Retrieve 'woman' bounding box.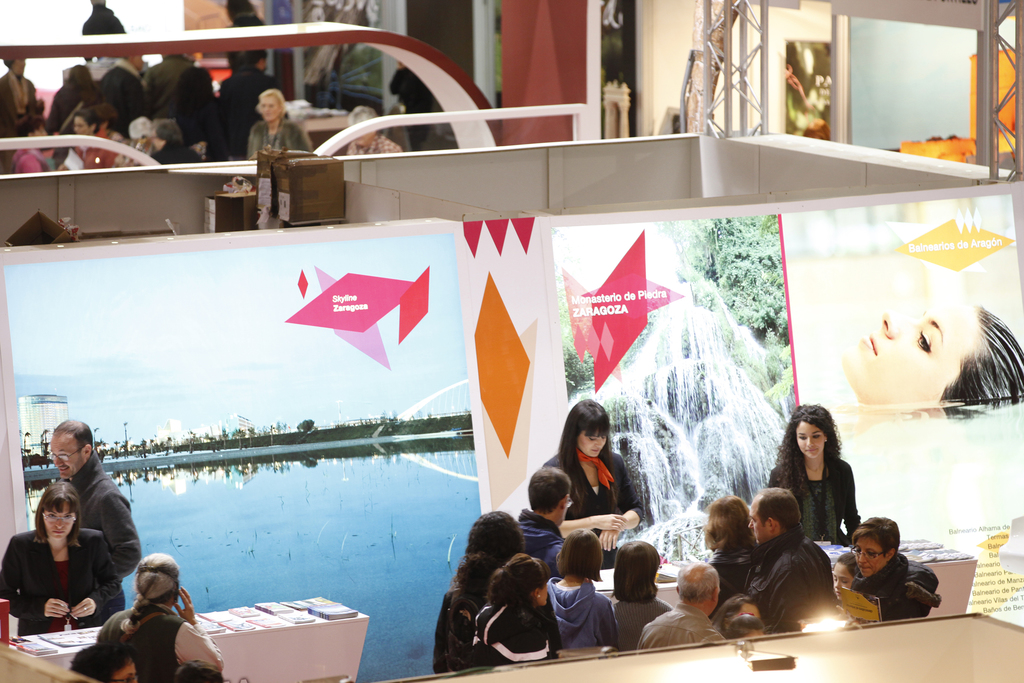
Bounding box: x1=611, y1=540, x2=677, y2=657.
